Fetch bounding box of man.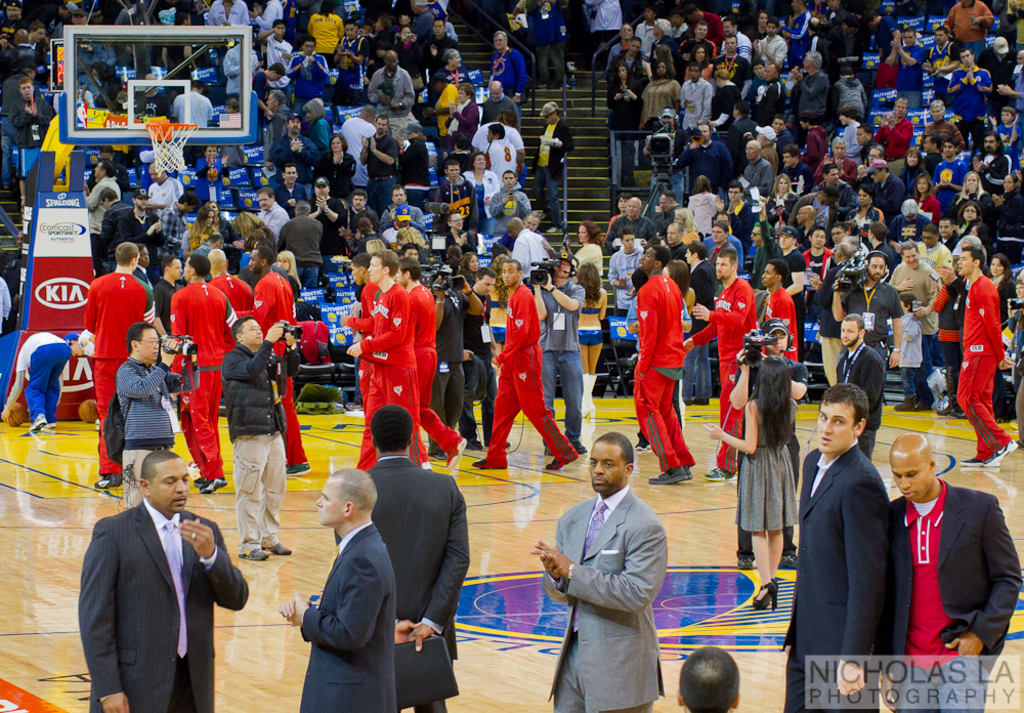
Bbox: (left=256, top=84, right=293, bottom=163).
